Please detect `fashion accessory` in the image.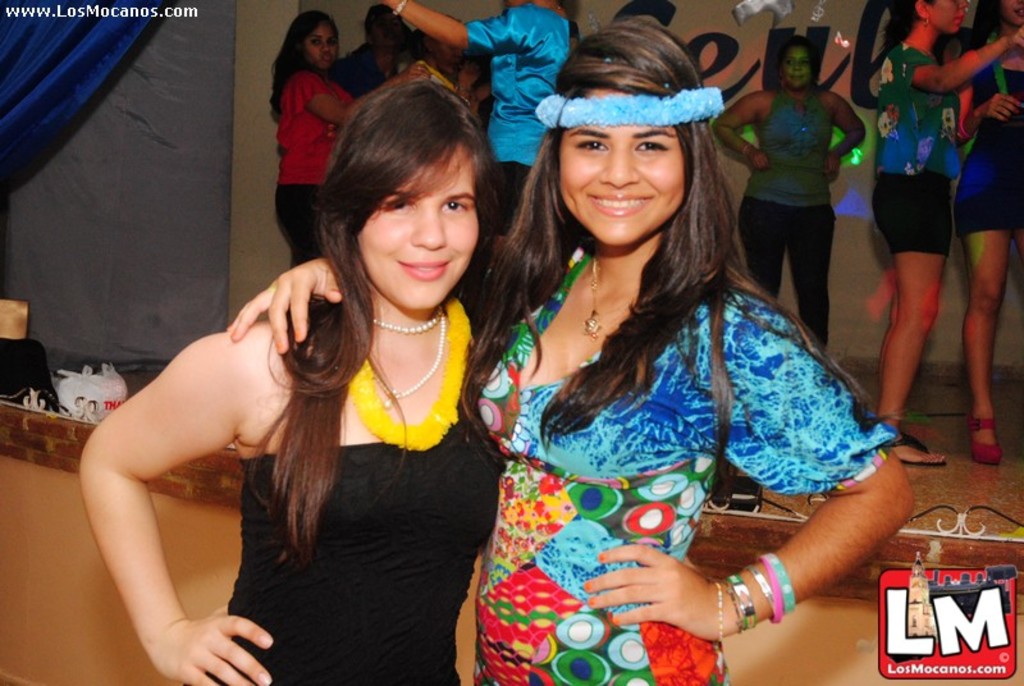
locate(595, 549, 607, 561).
